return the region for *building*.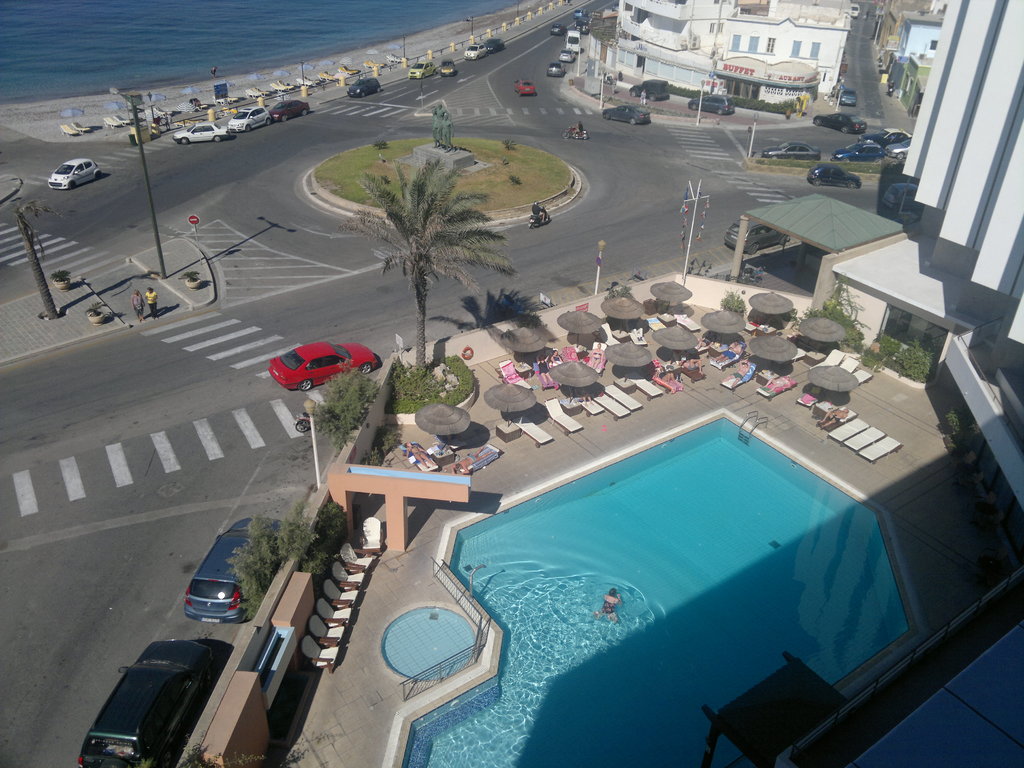
l=586, t=0, r=858, b=106.
